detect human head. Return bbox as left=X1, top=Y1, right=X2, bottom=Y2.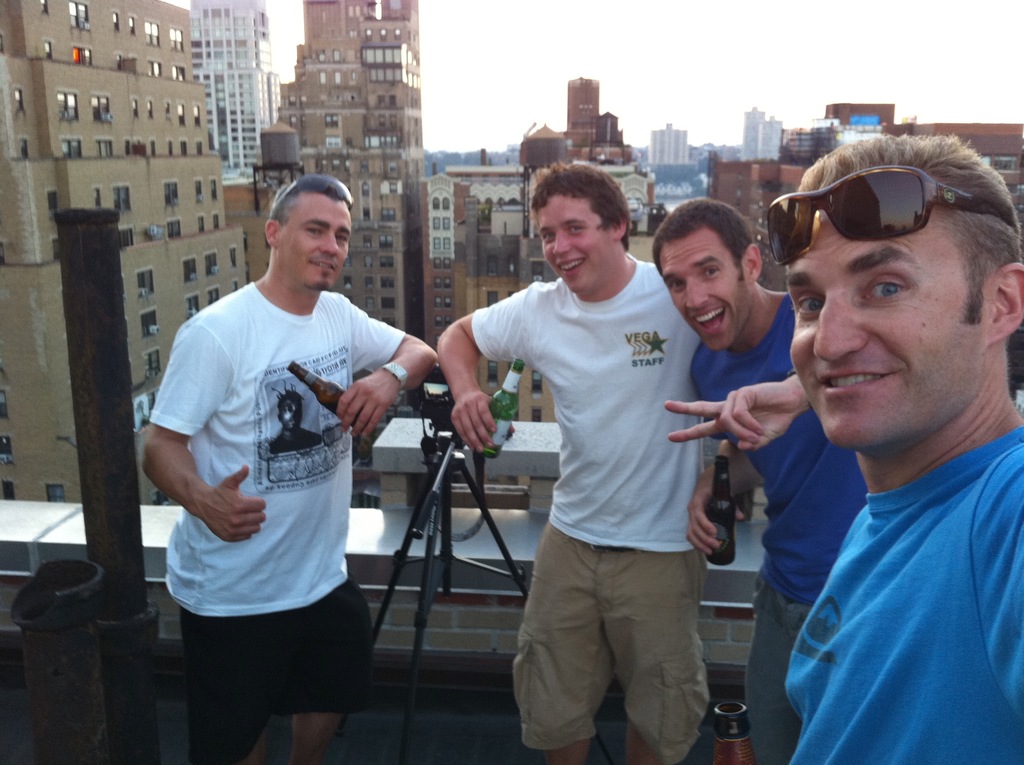
left=263, top=171, right=350, bottom=294.
